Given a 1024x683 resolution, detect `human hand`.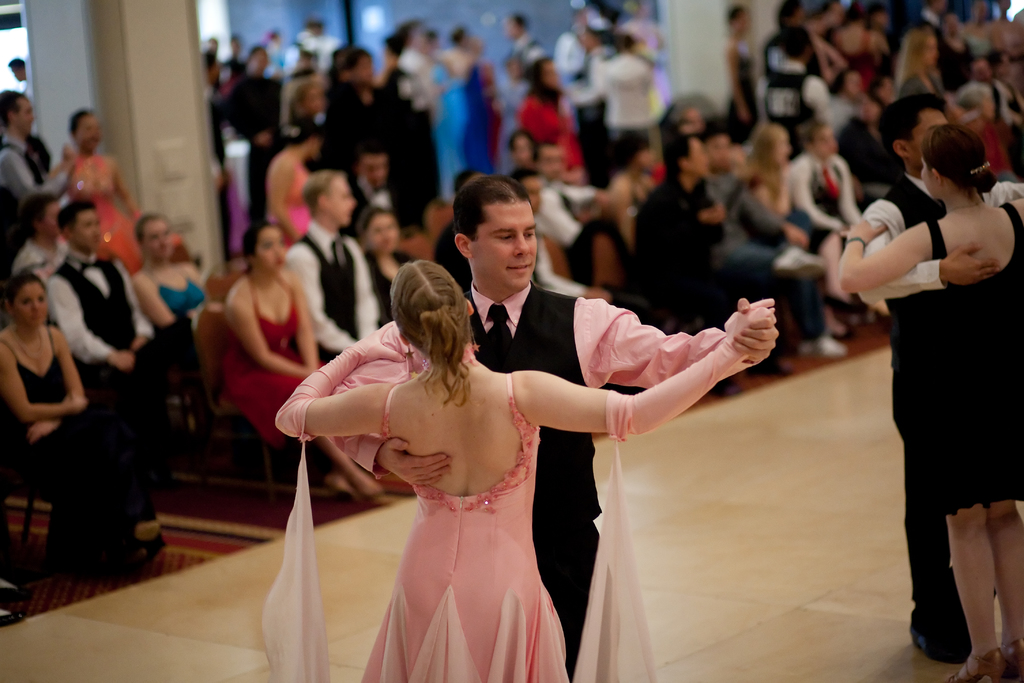
[x1=835, y1=218, x2=889, y2=247].
